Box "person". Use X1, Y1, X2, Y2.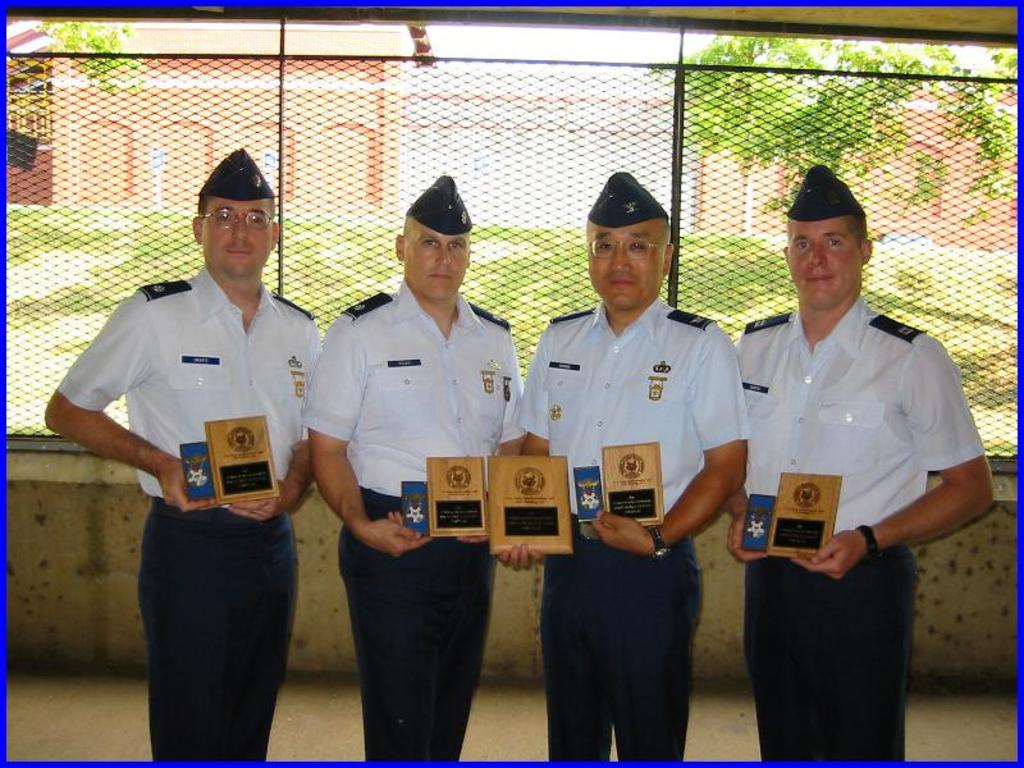
724, 164, 995, 763.
